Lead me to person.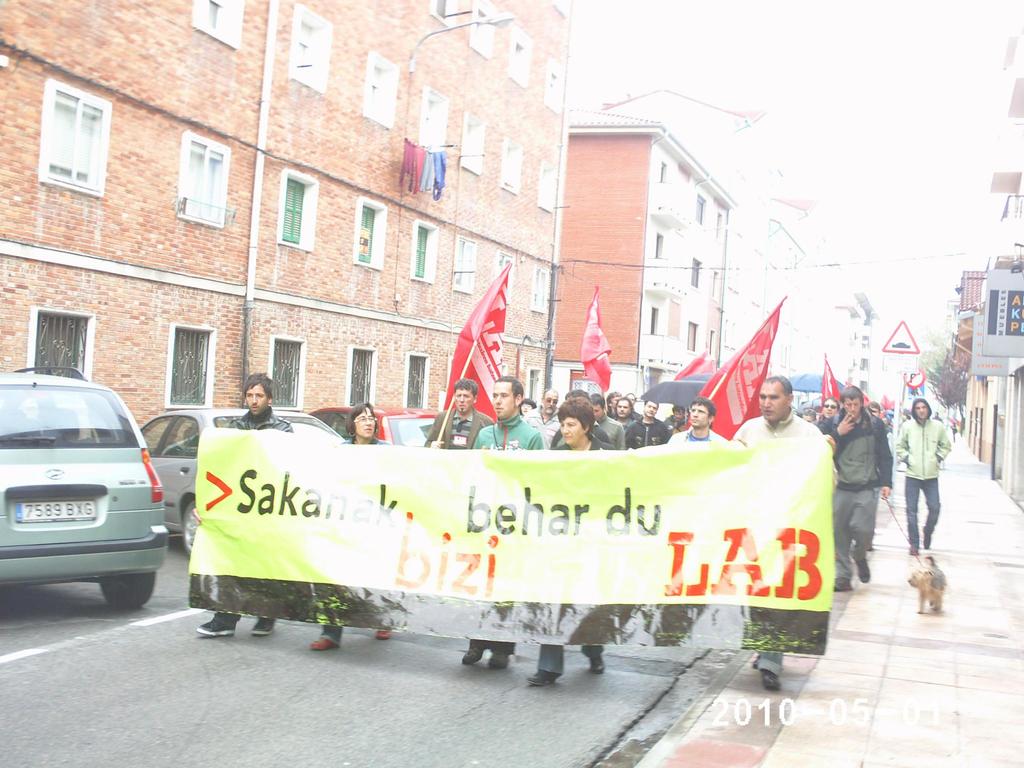
Lead to bbox(554, 391, 612, 449).
